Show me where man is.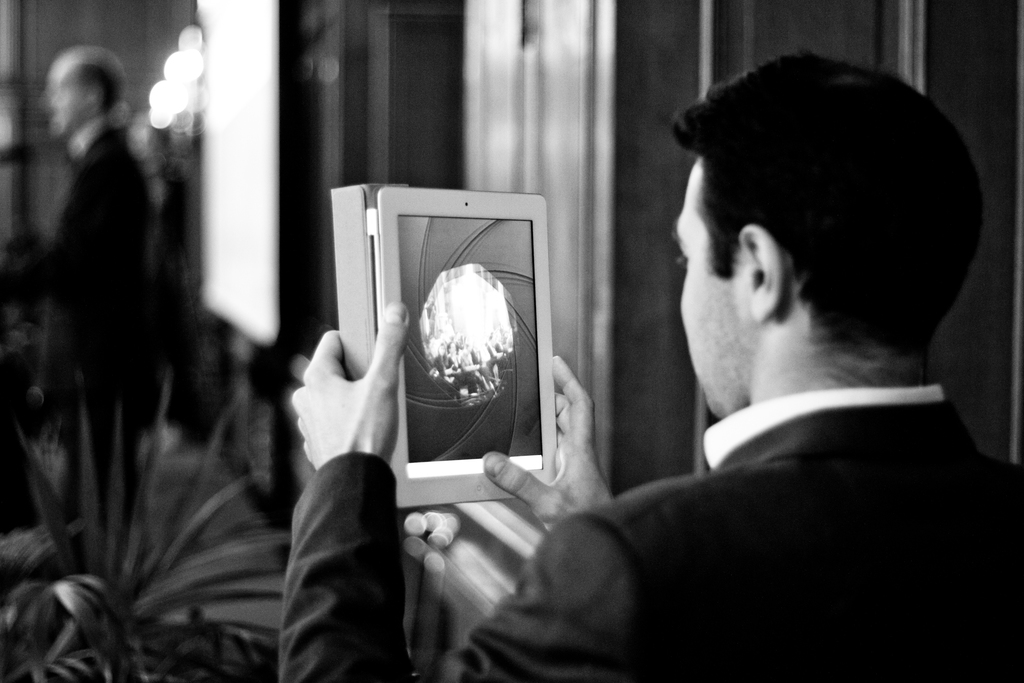
man is at <bbox>42, 42, 164, 514</bbox>.
